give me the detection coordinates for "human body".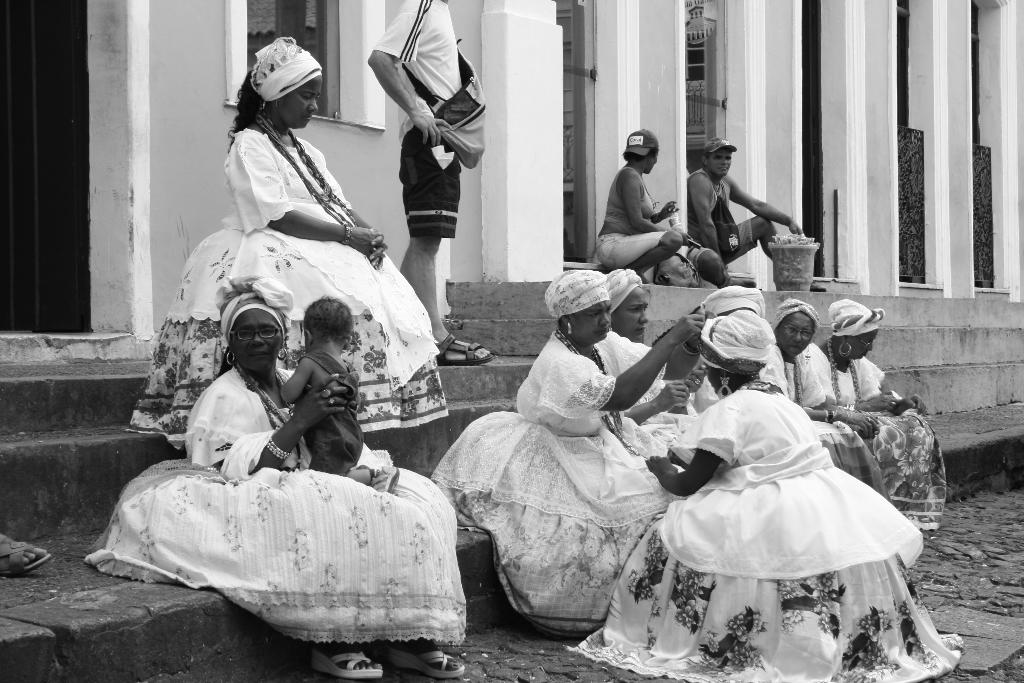
177/126/445/425.
